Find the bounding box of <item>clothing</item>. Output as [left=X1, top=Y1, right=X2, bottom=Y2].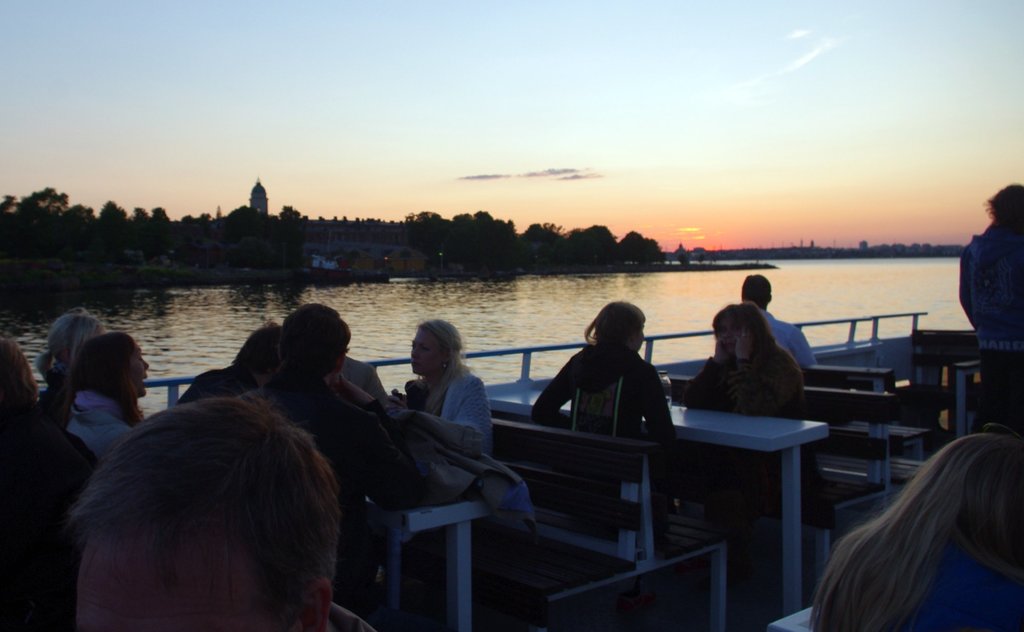
[left=60, top=389, right=143, bottom=460].
